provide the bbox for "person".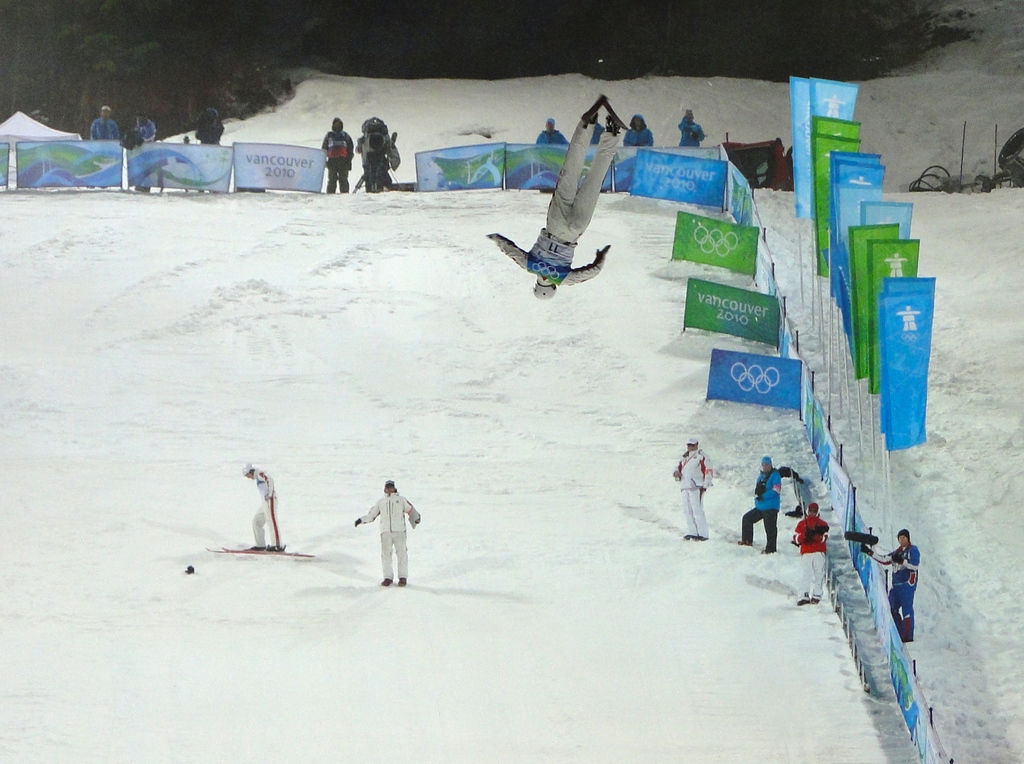
535, 119, 569, 145.
